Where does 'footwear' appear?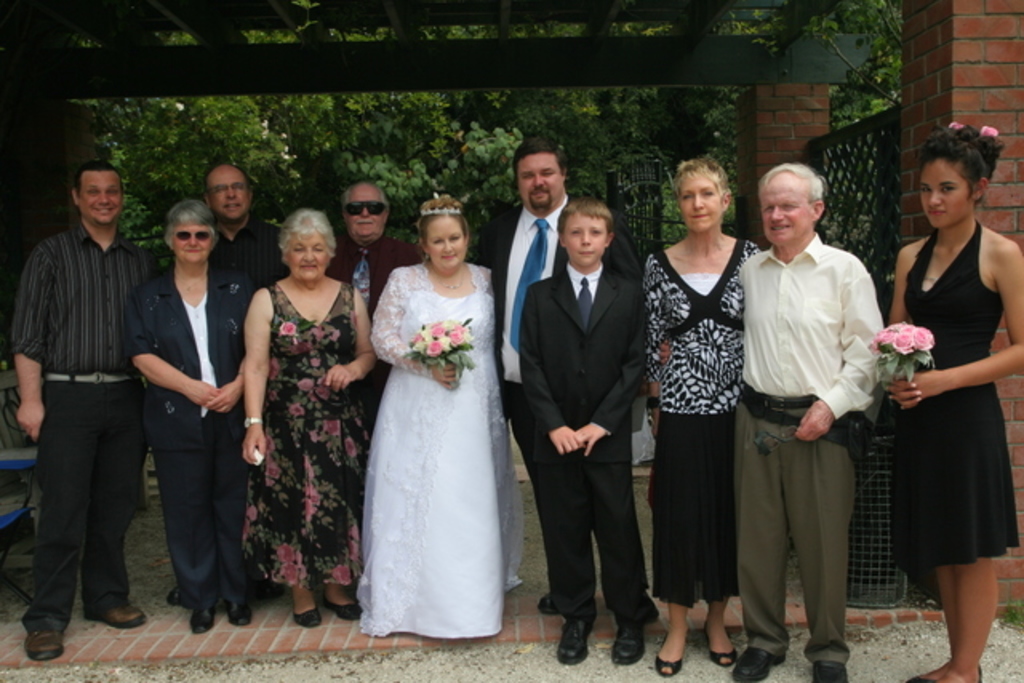
Appears at bbox=[733, 643, 792, 681].
